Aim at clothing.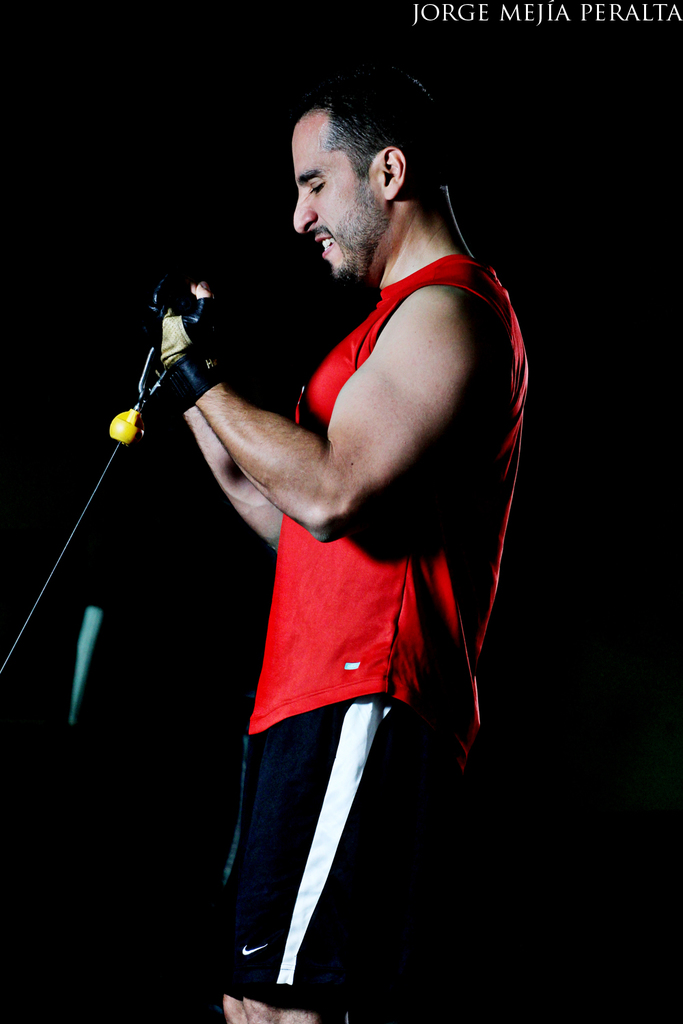
Aimed at box=[195, 246, 492, 892].
